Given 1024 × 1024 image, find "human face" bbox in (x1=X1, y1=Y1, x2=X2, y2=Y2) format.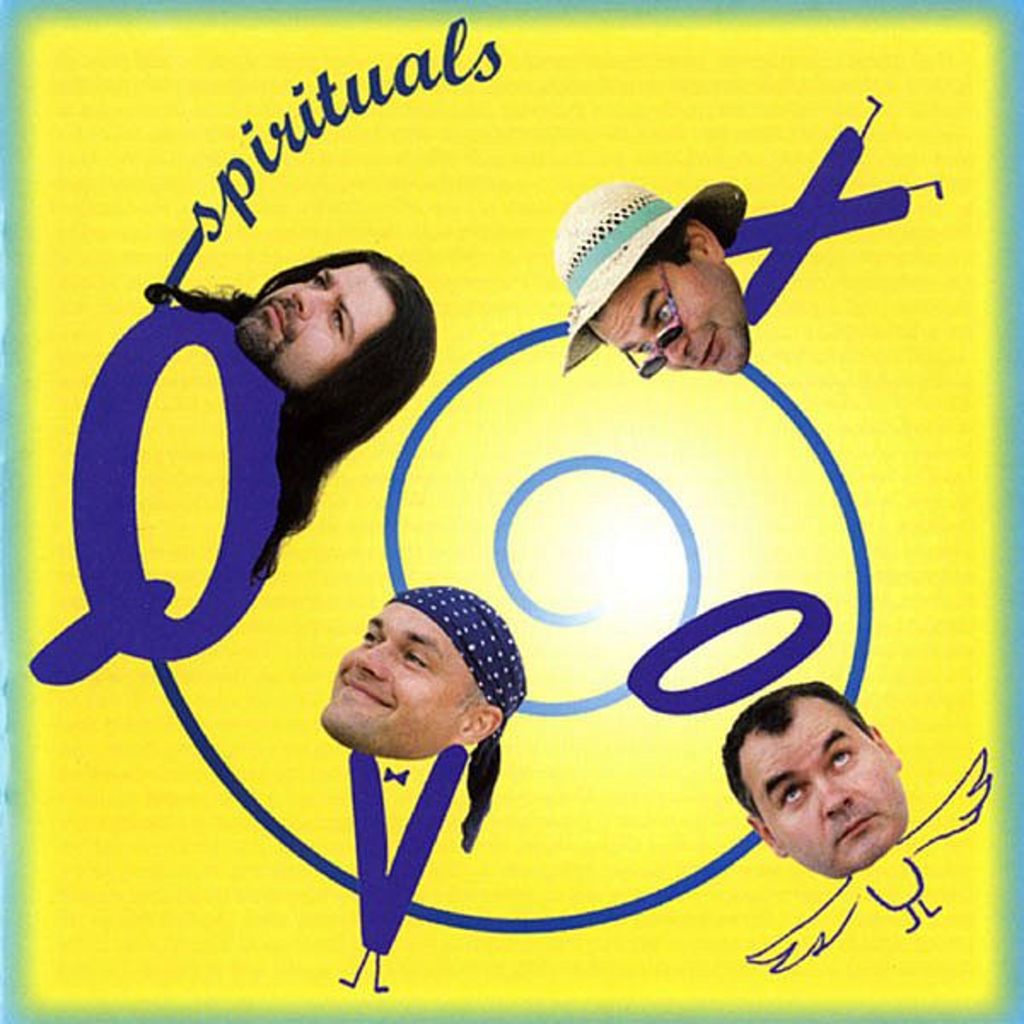
(x1=227, y1=256, x2=398, y2=391).
